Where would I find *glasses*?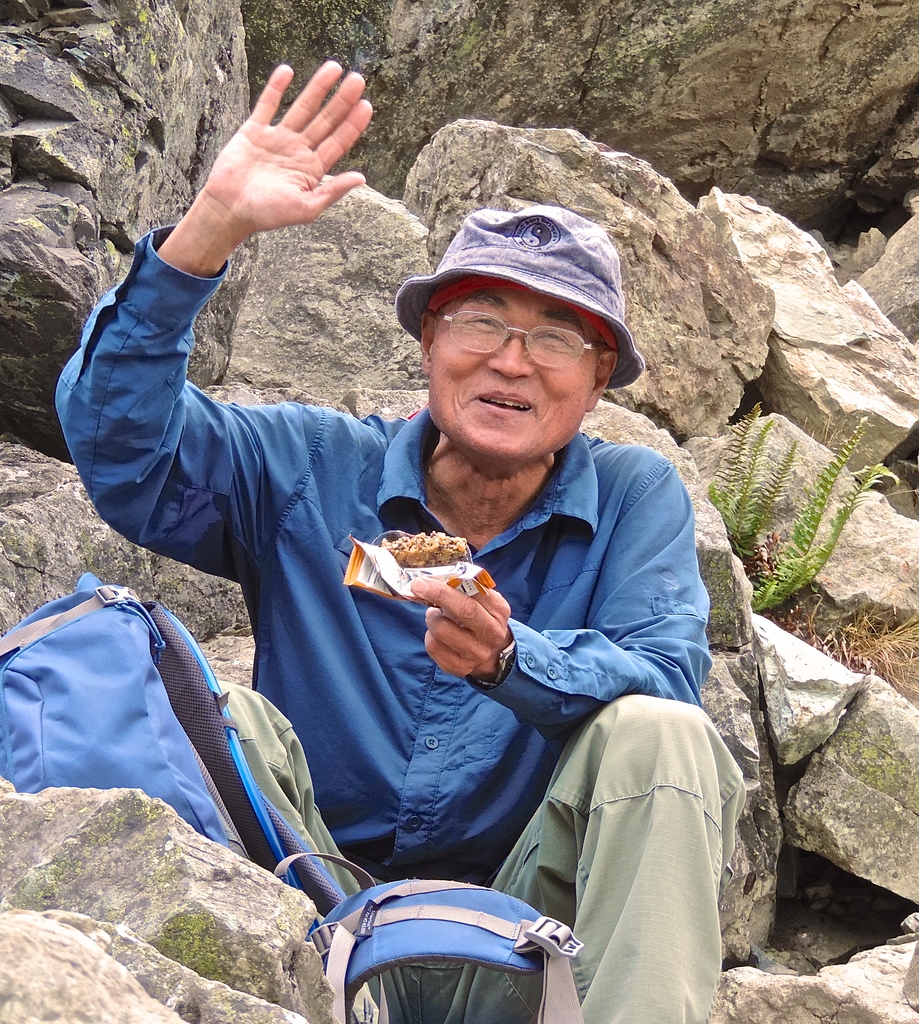
At (409, 299, 623, 361).
